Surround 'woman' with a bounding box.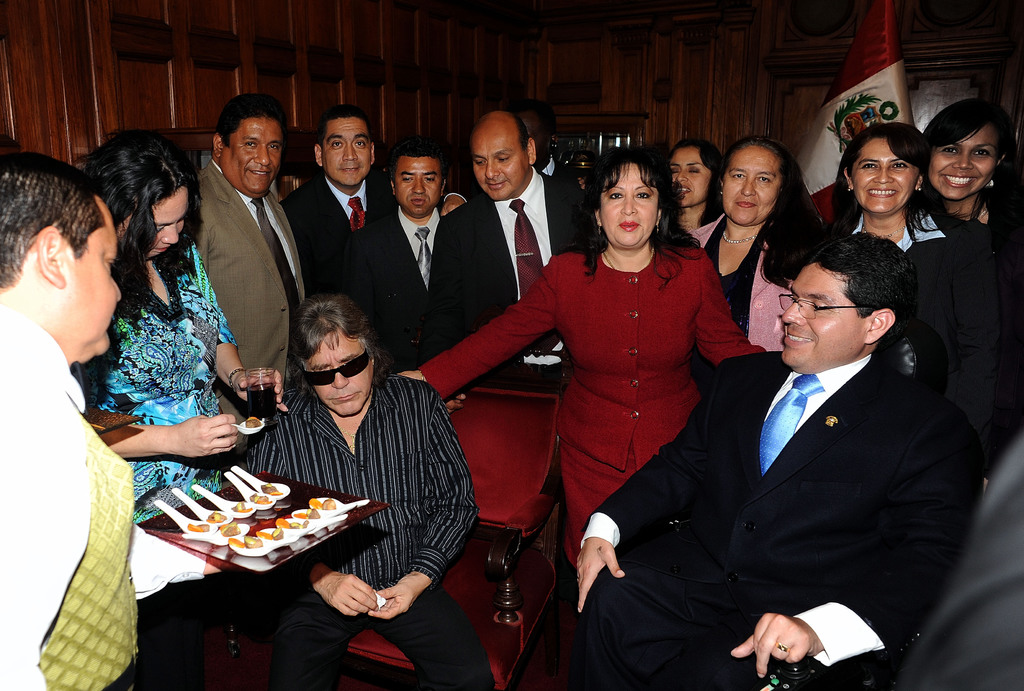
[left=68, top=113, right=292, bottom=539].
